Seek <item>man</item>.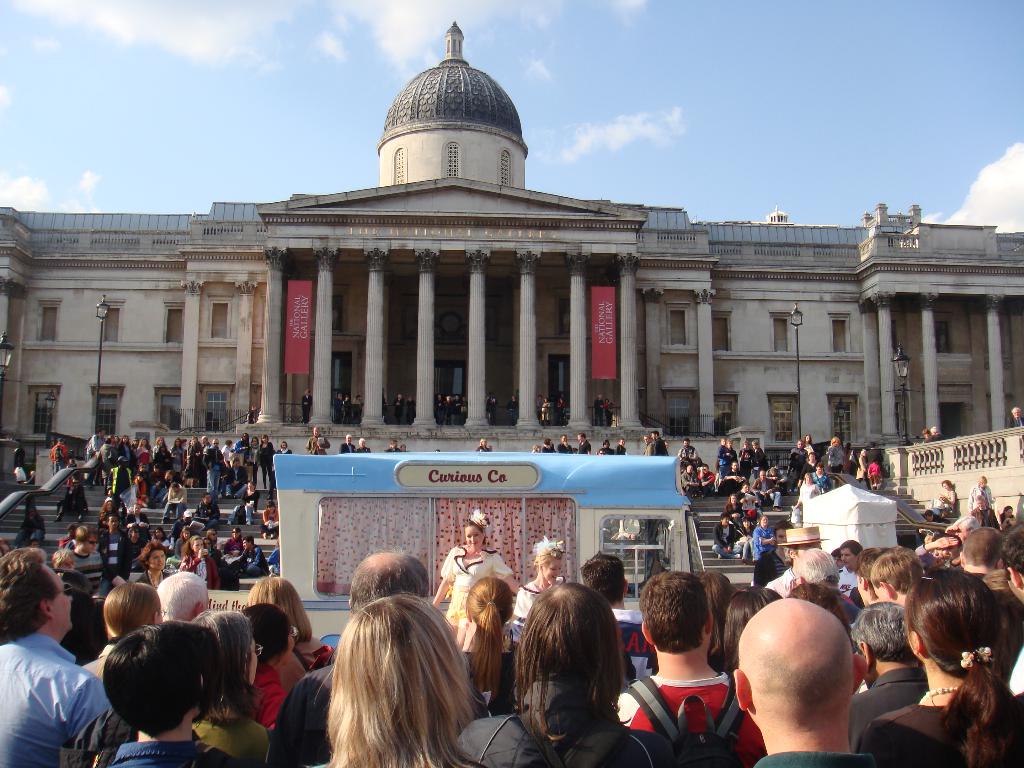
left=442, top=394, right=450, bottom=420.
